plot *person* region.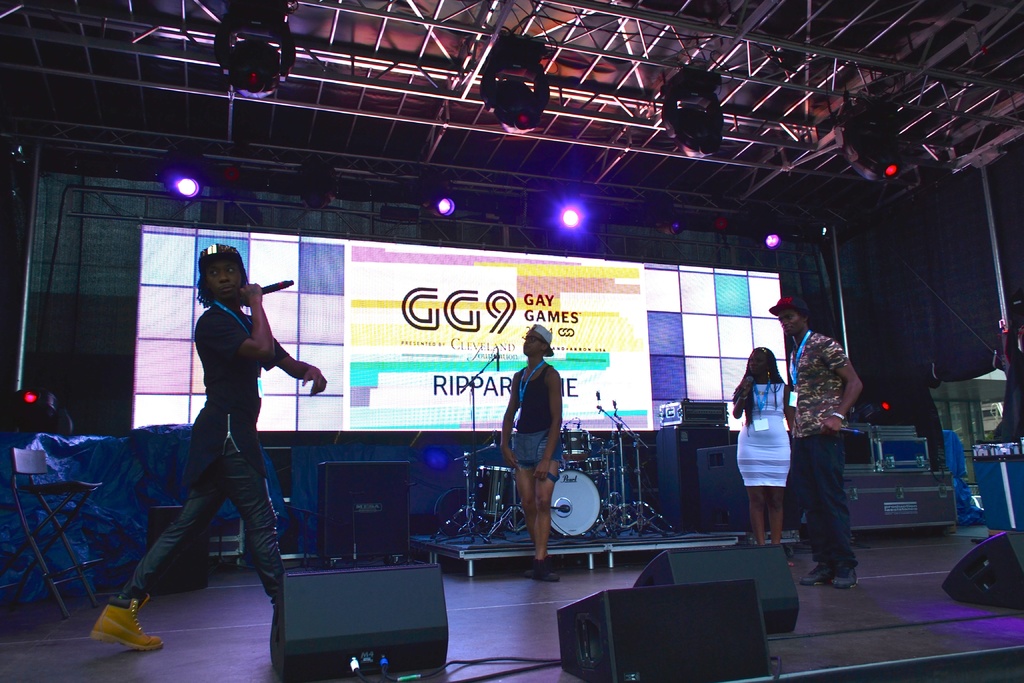
Plotted at locate(729, 346, 795, 568).
